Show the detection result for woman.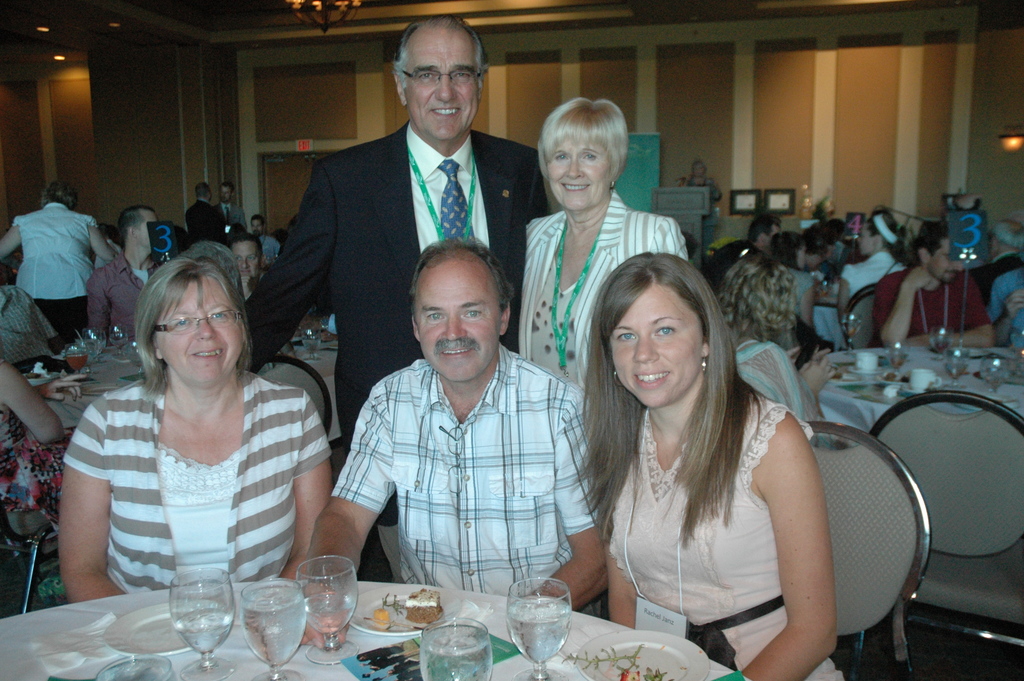
{"left": 757, "top": 231, "right": 820, "bottom": 348}.
